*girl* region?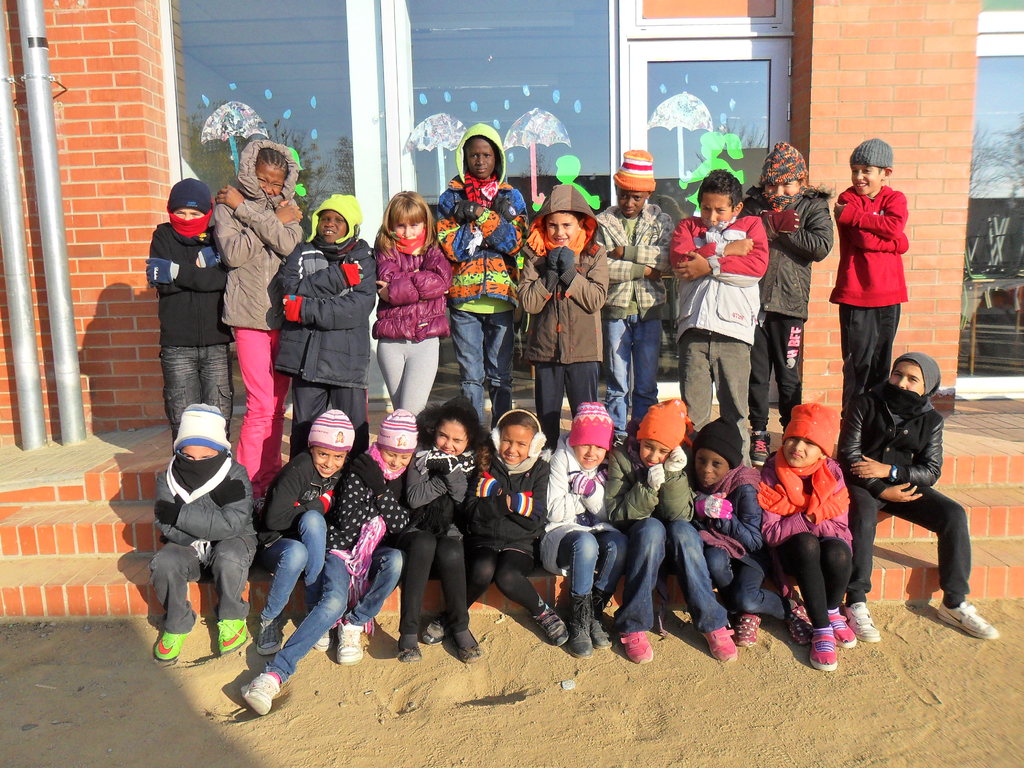
select_region(738, 143, 833, 465)
